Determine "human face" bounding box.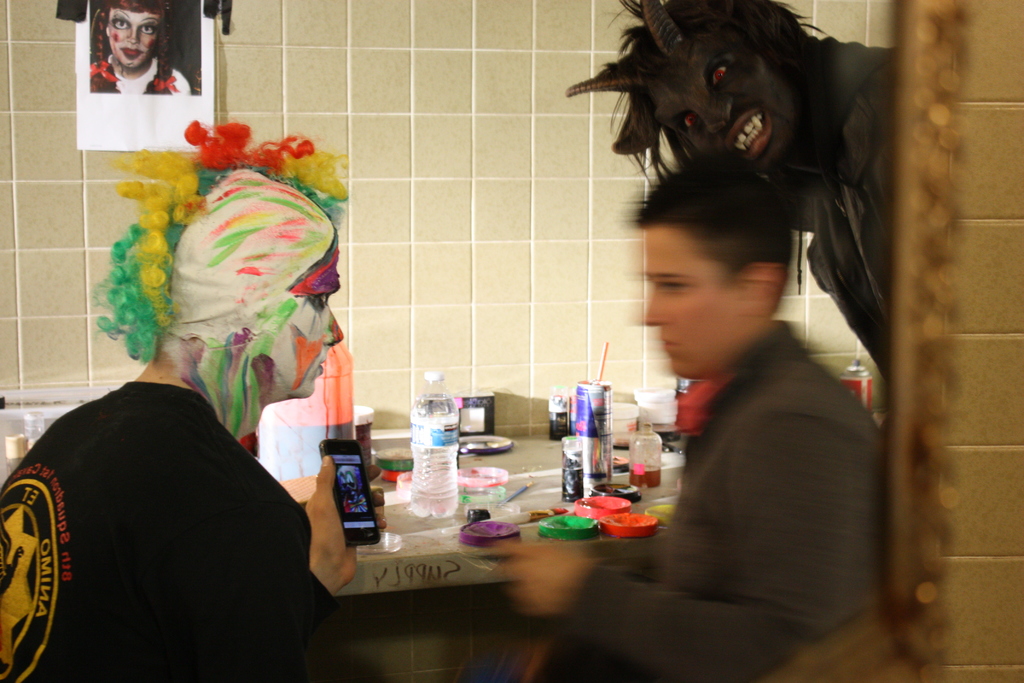
Determined: BBox(268, 244, 348, 395).
